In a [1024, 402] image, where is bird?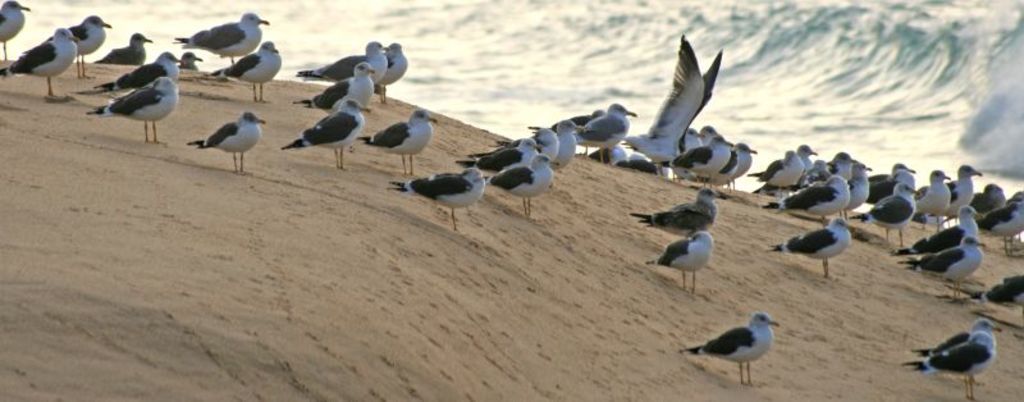
crop(0, 0, 35, 61).
